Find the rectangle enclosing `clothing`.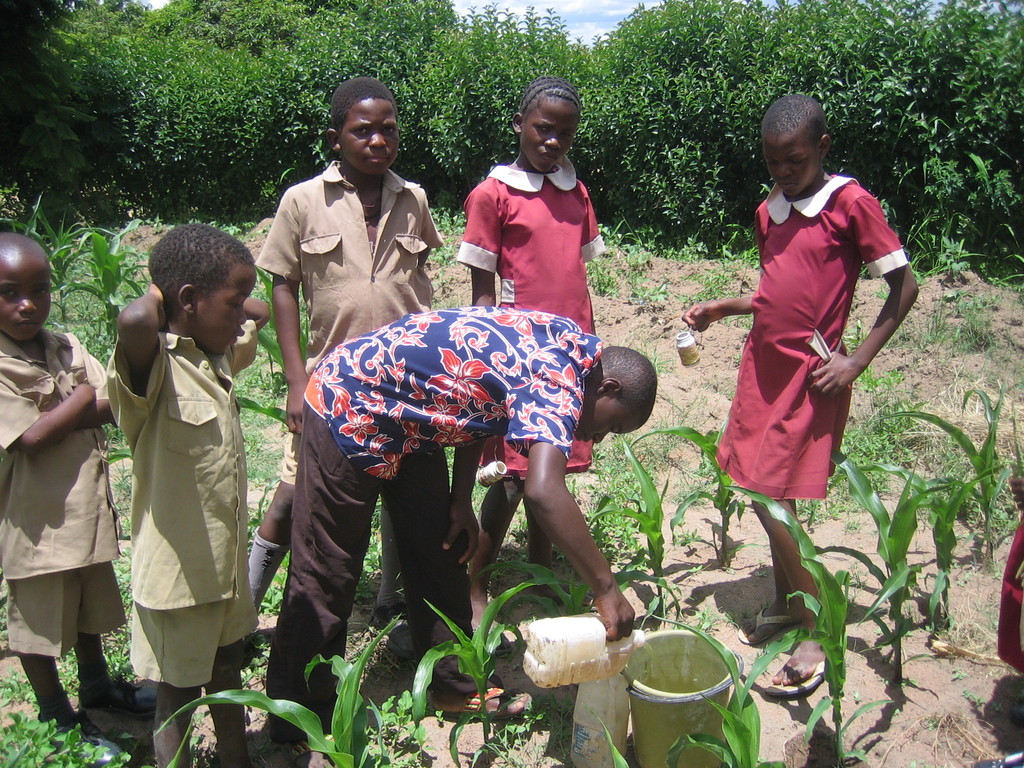
<bbox>257, 162, 444, 483</bbox>.
